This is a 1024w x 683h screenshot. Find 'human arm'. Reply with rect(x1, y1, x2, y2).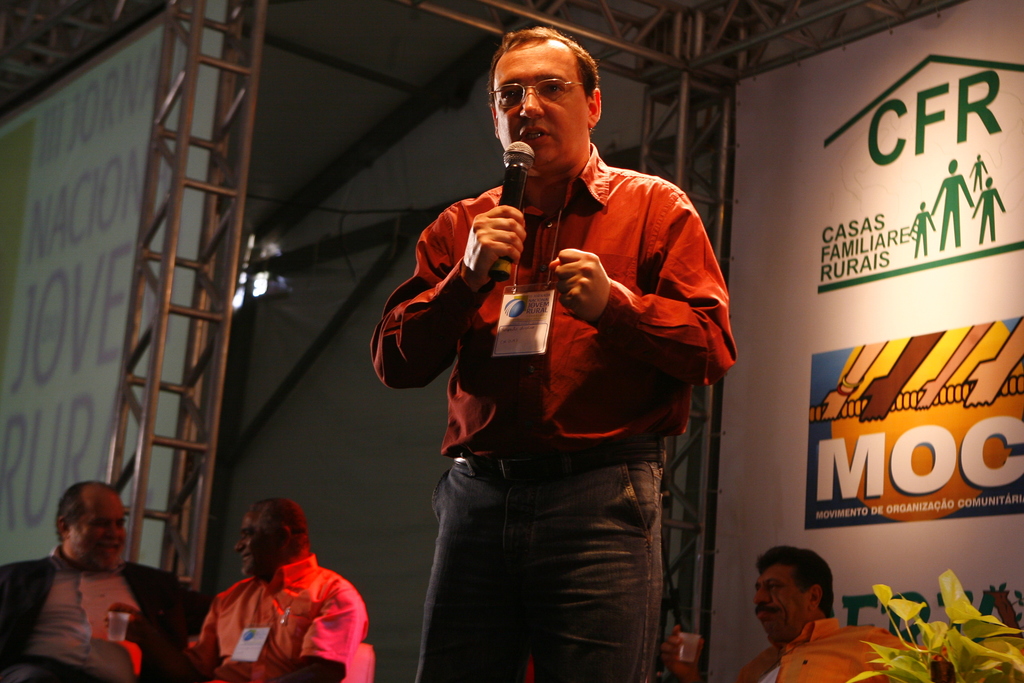
rect(271, 582, 373, 682).
